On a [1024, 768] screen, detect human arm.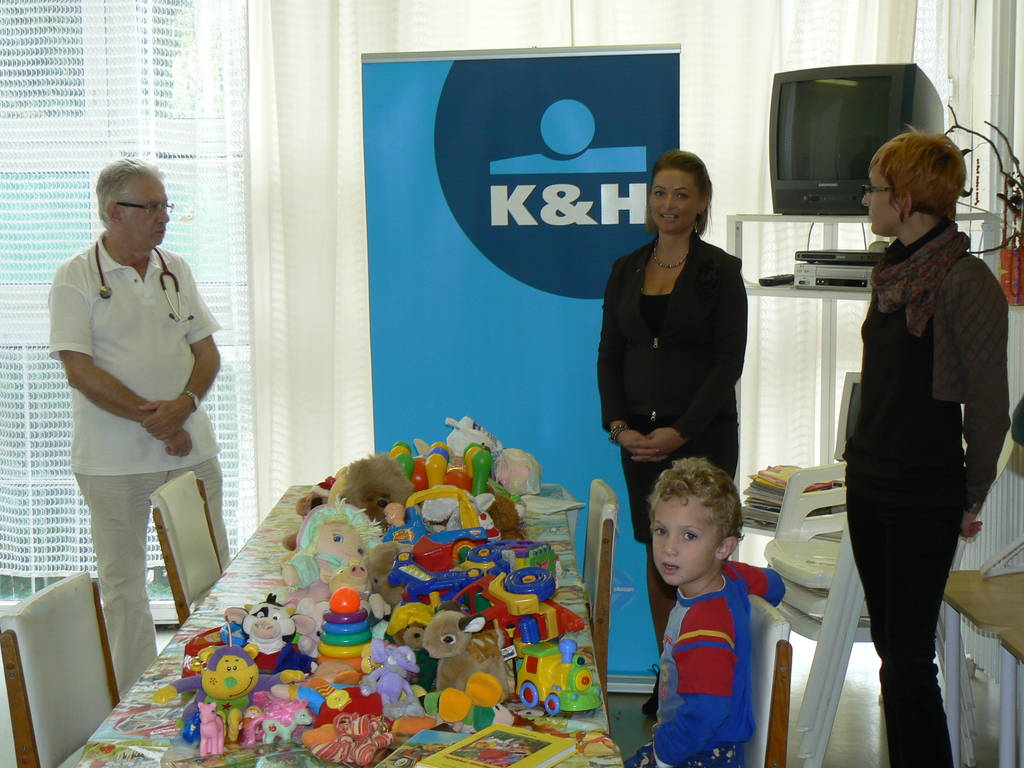
x1=626, y1=246, x2=748, y2=474.
